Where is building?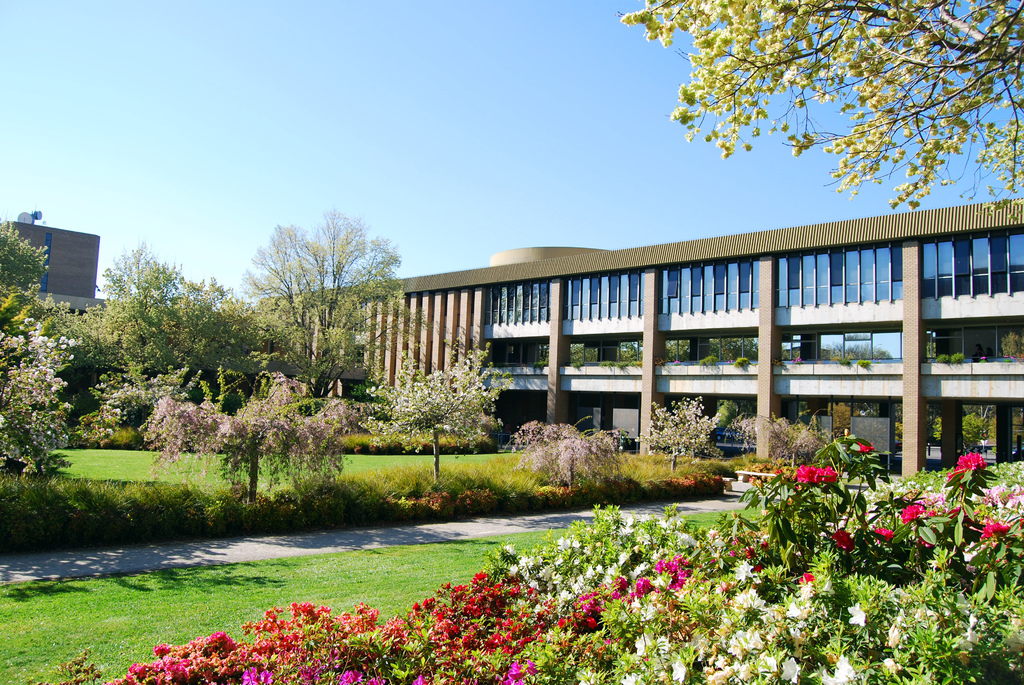
356/196/1023/469.
